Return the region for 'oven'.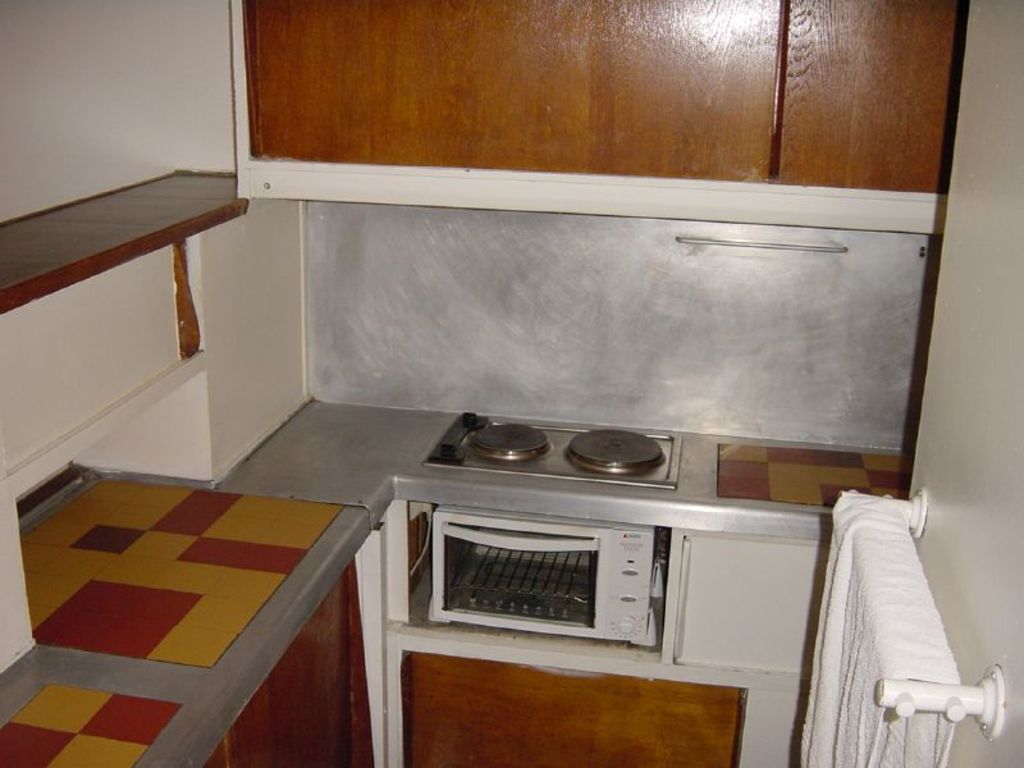
<region>428, 503, 664, 646</region>.
